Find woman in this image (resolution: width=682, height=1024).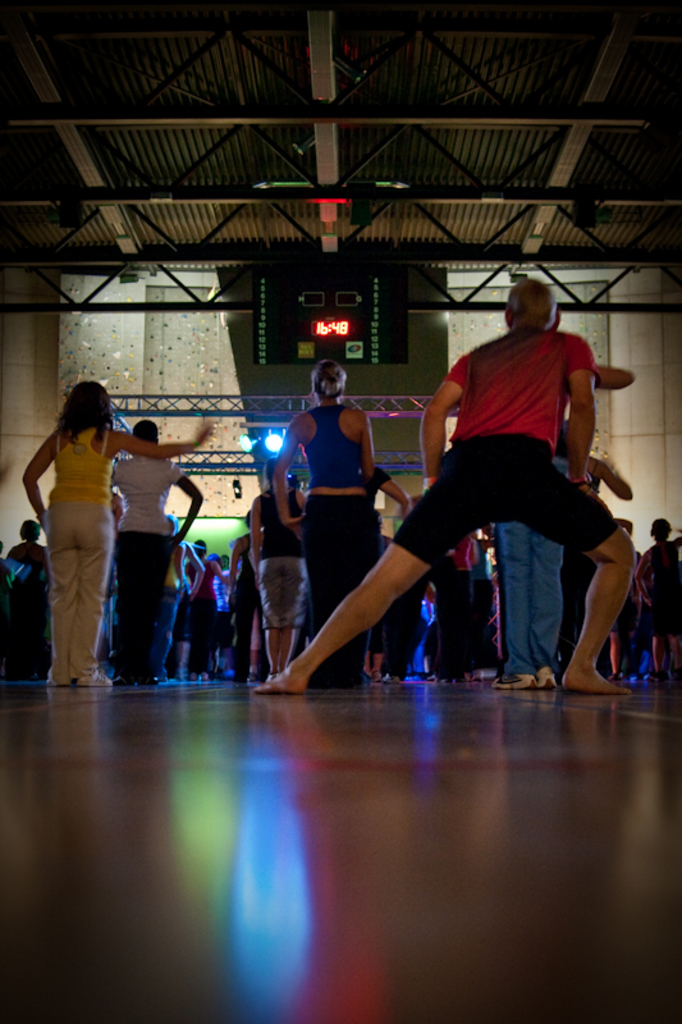
0,520,46,682.
